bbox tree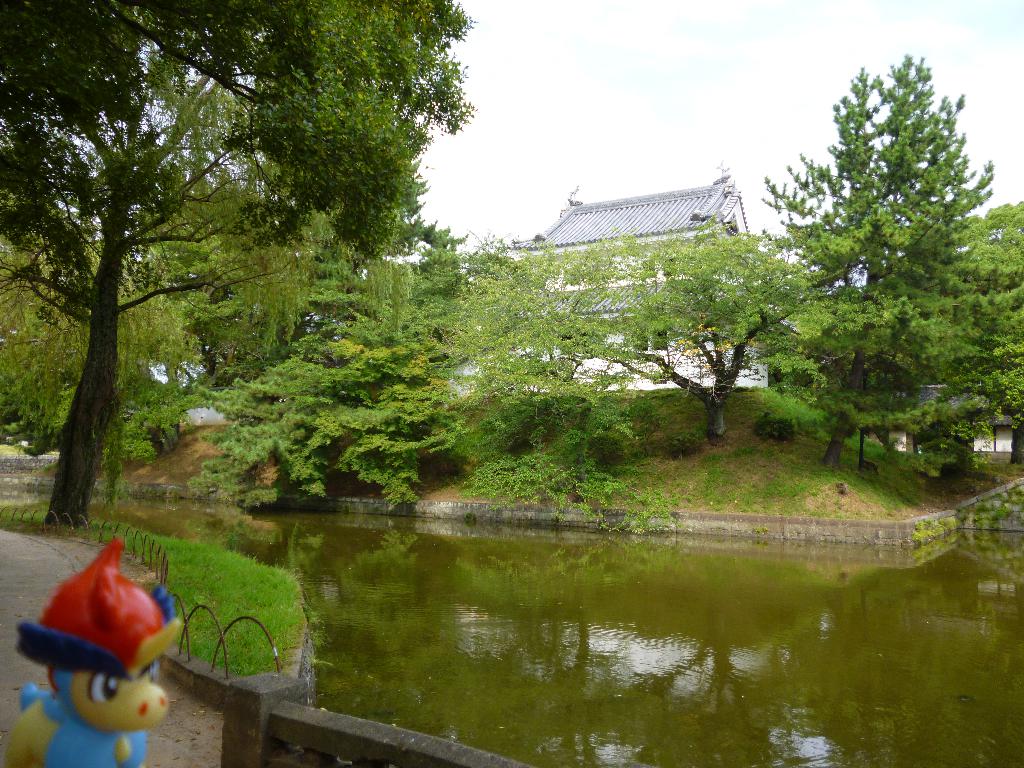
region(883, 204, 1023, 468)
